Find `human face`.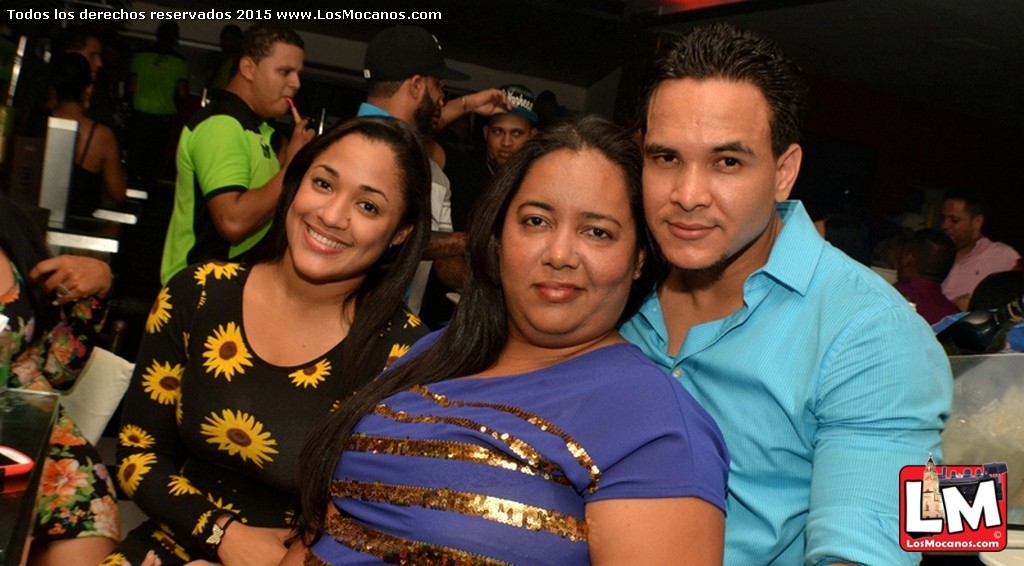
{"left": 285, "top": 132, "right": 406, "bottom": 284}.
